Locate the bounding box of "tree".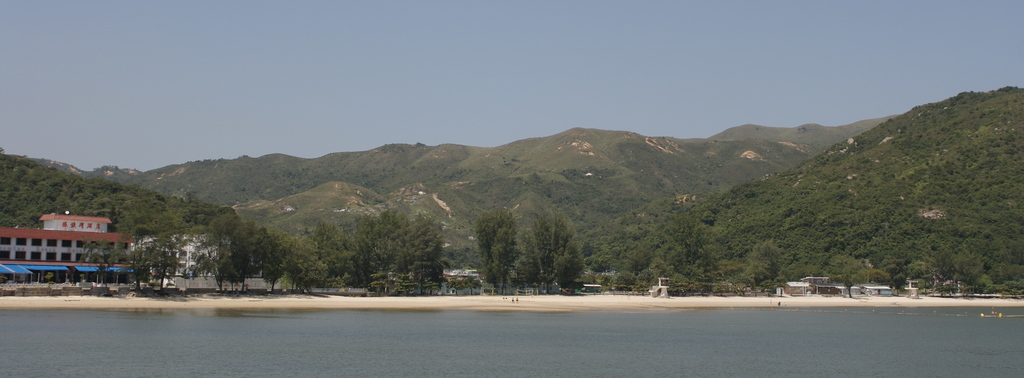
Bounding box: bbox=[735, 231, 781, 295].
